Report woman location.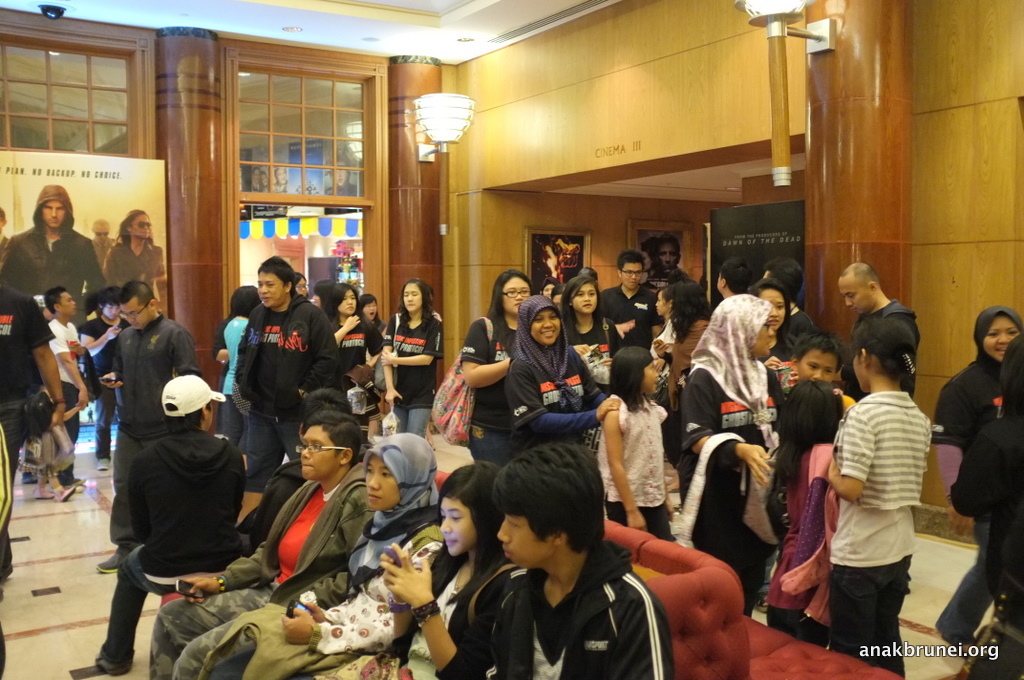
Report: [657,274,717,429].
